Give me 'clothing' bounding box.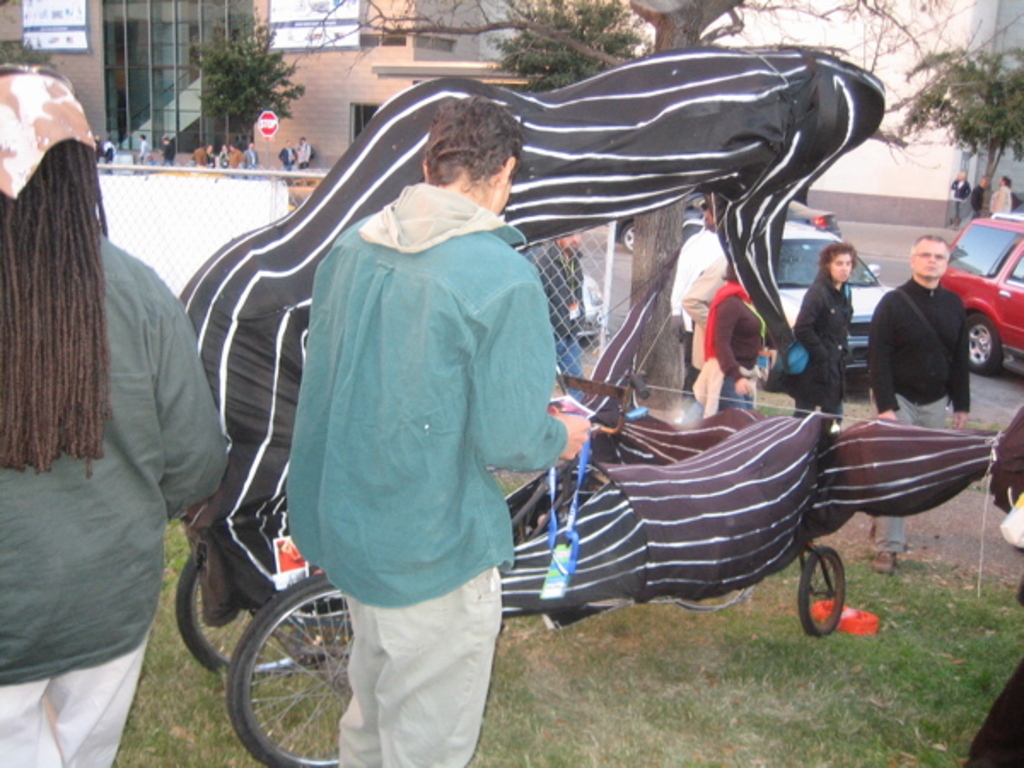
l=280, t=118, r=565, b=725.
